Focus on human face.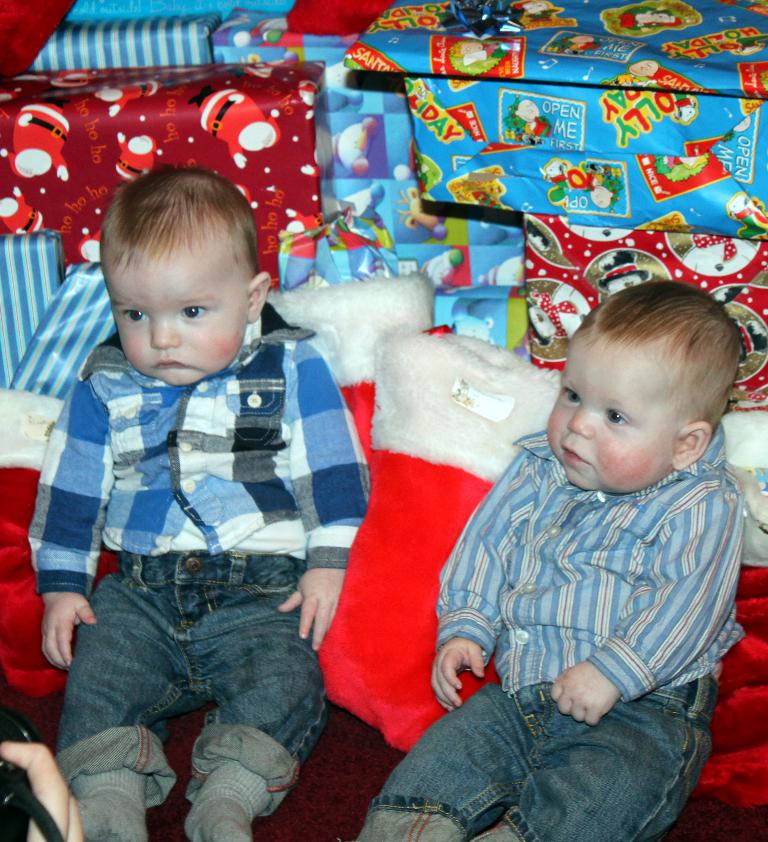
Focused at (544,330,674,492).
